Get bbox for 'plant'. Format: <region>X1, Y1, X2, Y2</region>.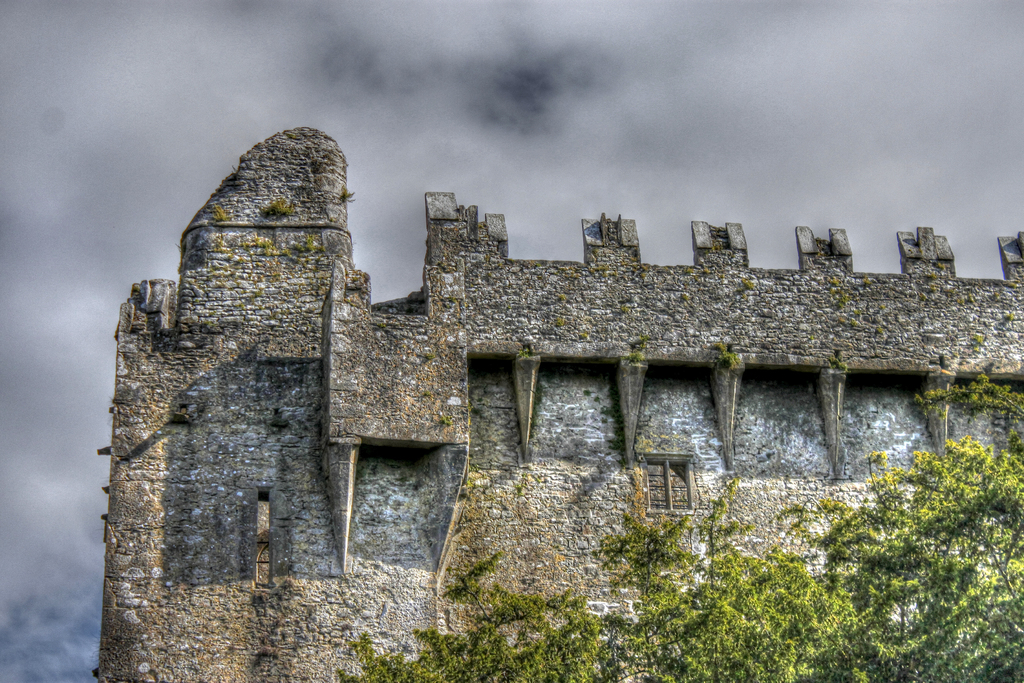
<region>295, 234, 317, 252</region>.
